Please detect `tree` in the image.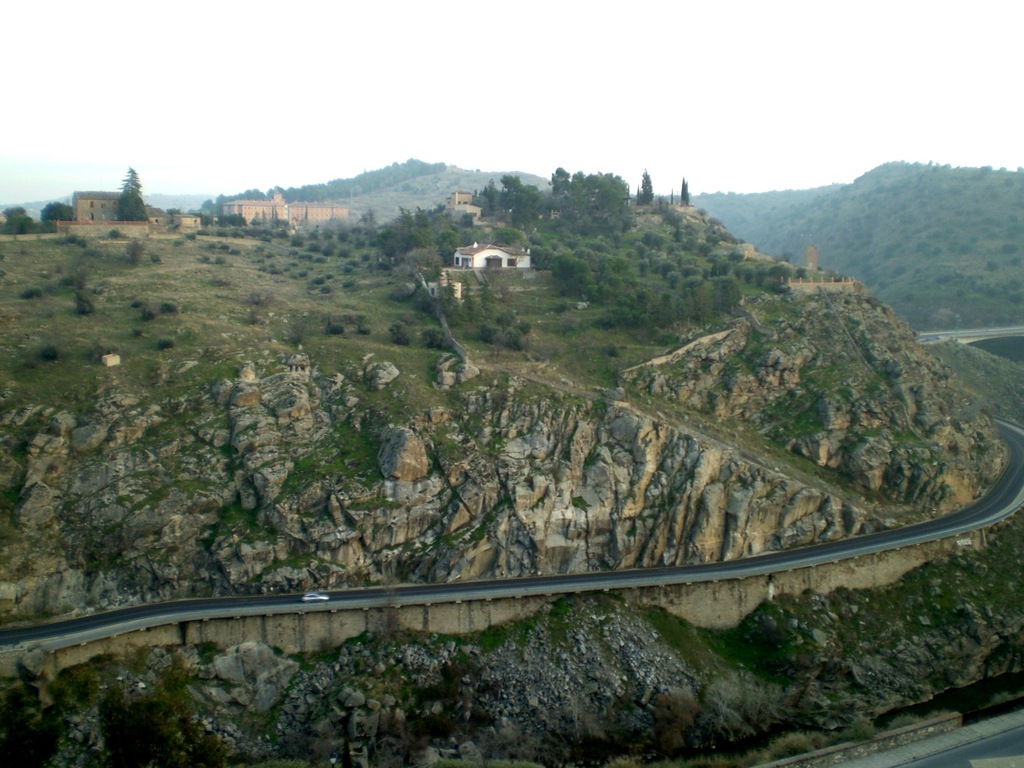
left=535, top=245, right=548, bottom=271.
